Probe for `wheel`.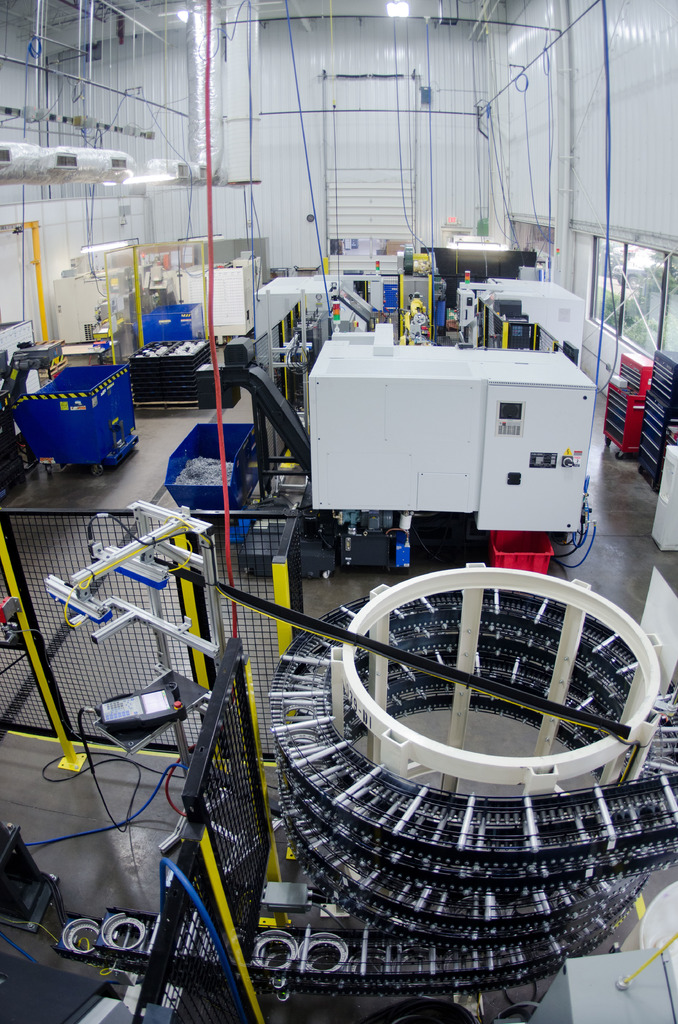
Probe result: (left=254, top=938, right=298, bottom=969).
